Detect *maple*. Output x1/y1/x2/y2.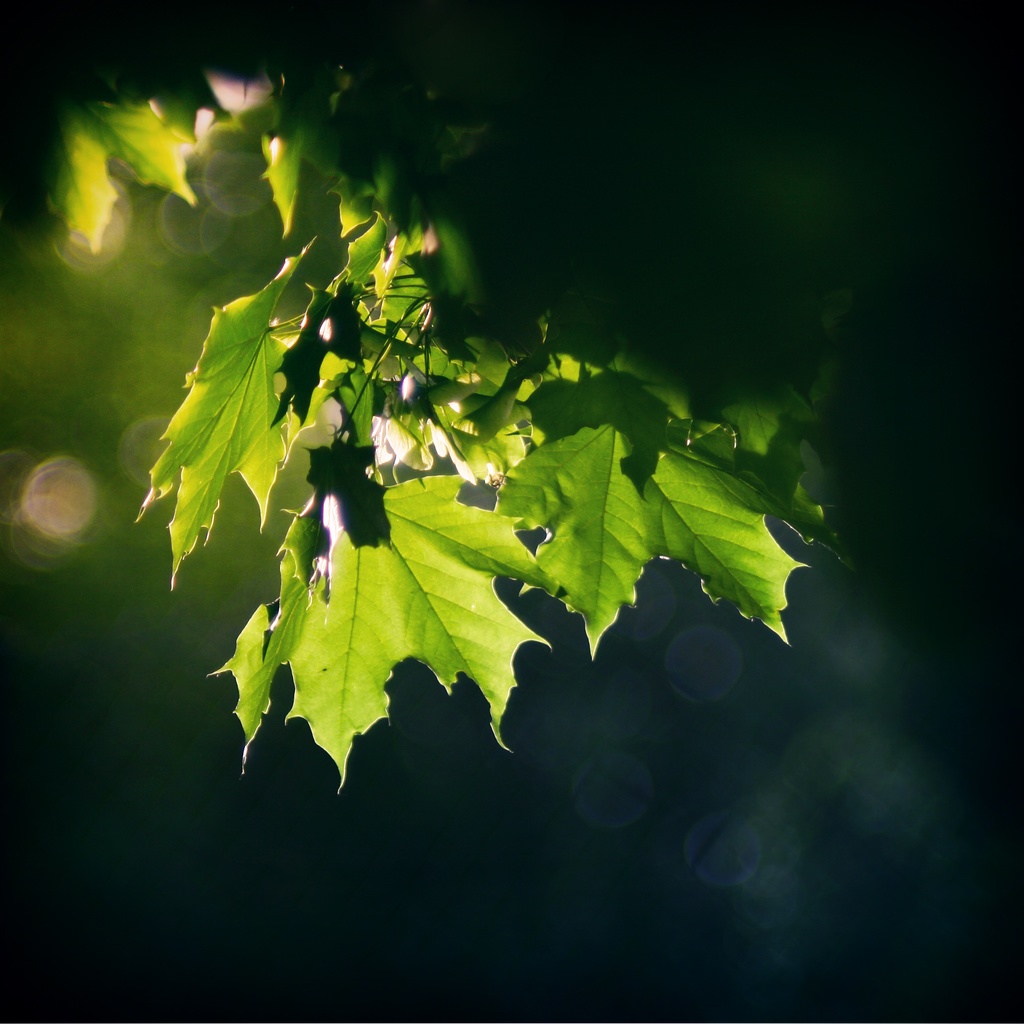
0/3/1011/1014.
